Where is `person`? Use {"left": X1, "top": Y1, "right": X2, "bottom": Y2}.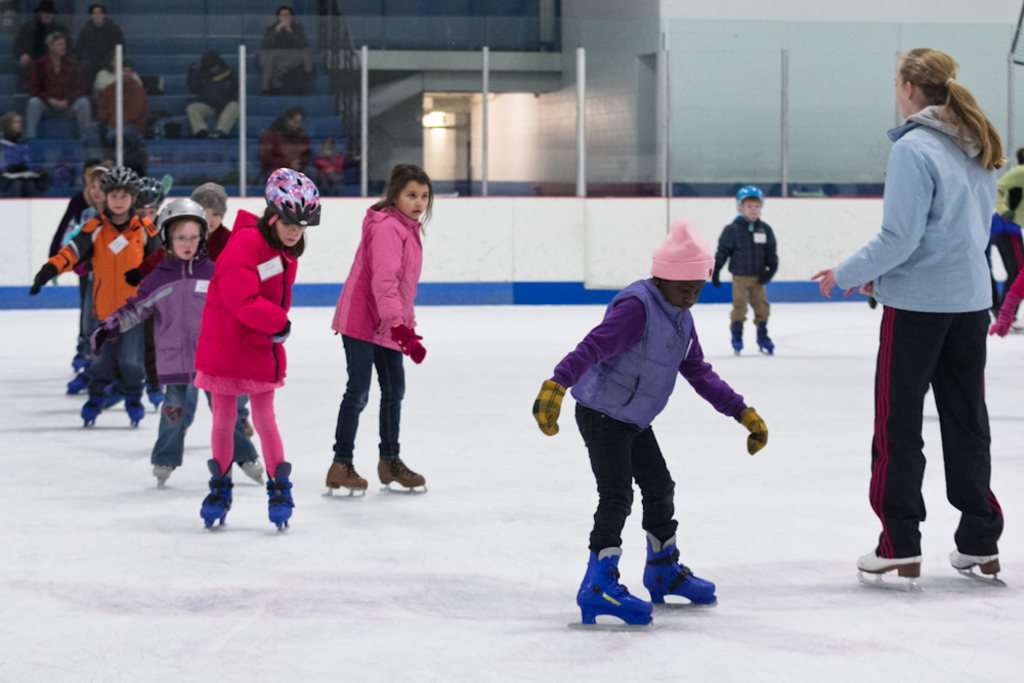
{"left": 96, "top": 59, "right": 148, "bottom": 162}.
